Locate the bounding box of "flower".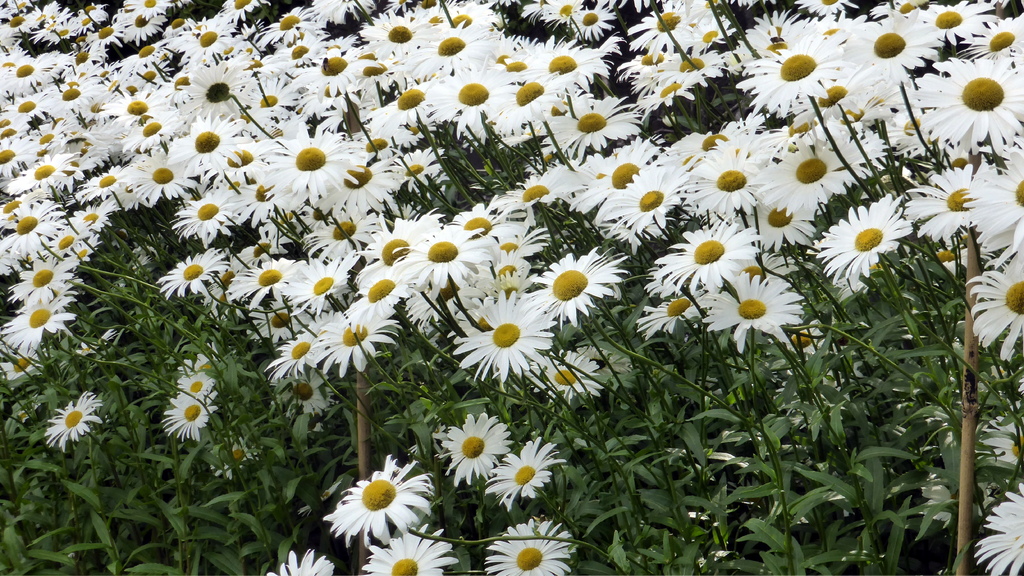
Bounding box: 44/385/100/448.
